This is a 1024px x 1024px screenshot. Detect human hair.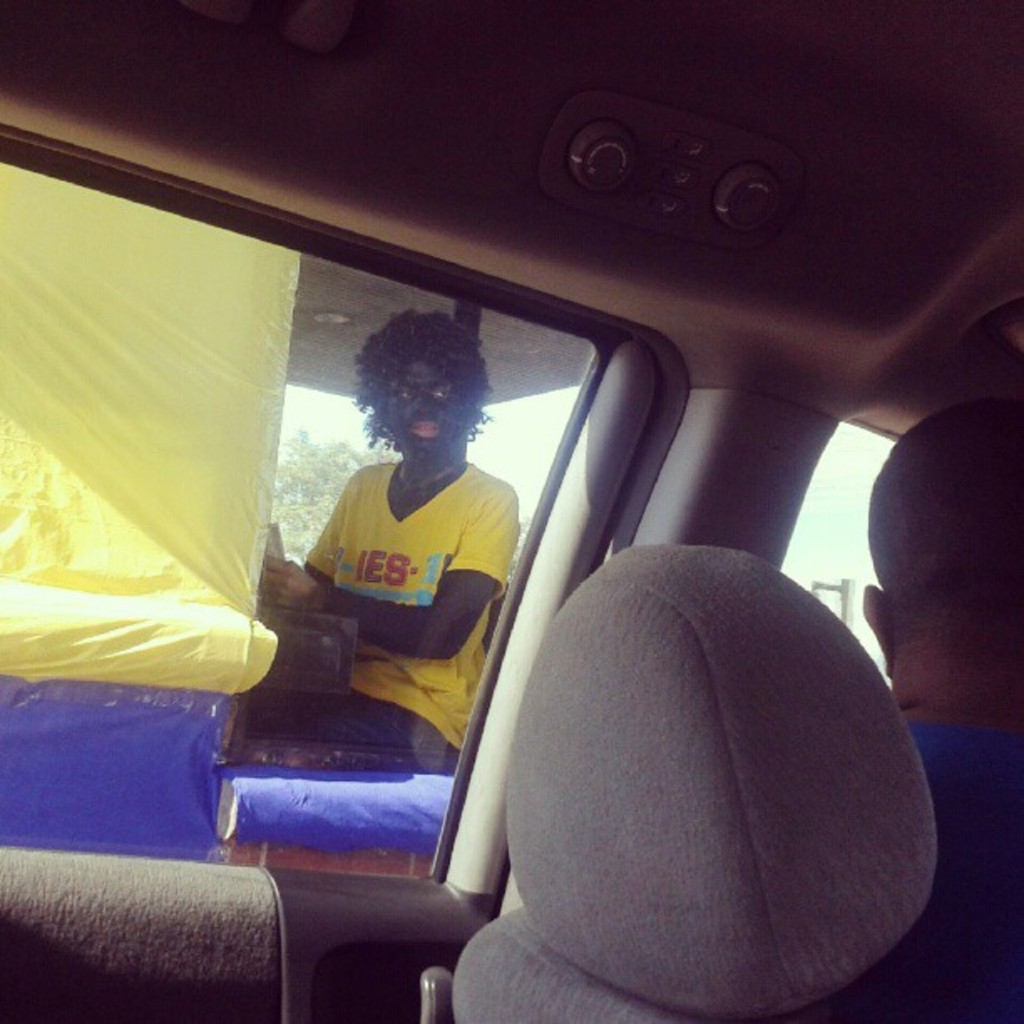
left=862, top=400, right=1022, bottom=659.
